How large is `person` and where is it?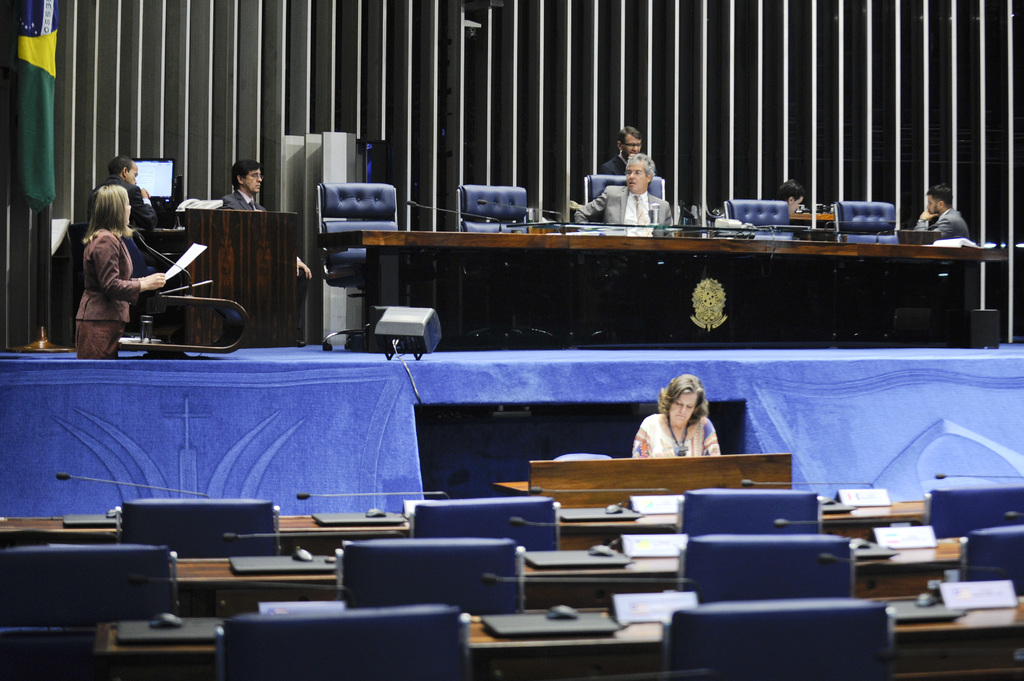
Bounding box: 774/178/802/216.
